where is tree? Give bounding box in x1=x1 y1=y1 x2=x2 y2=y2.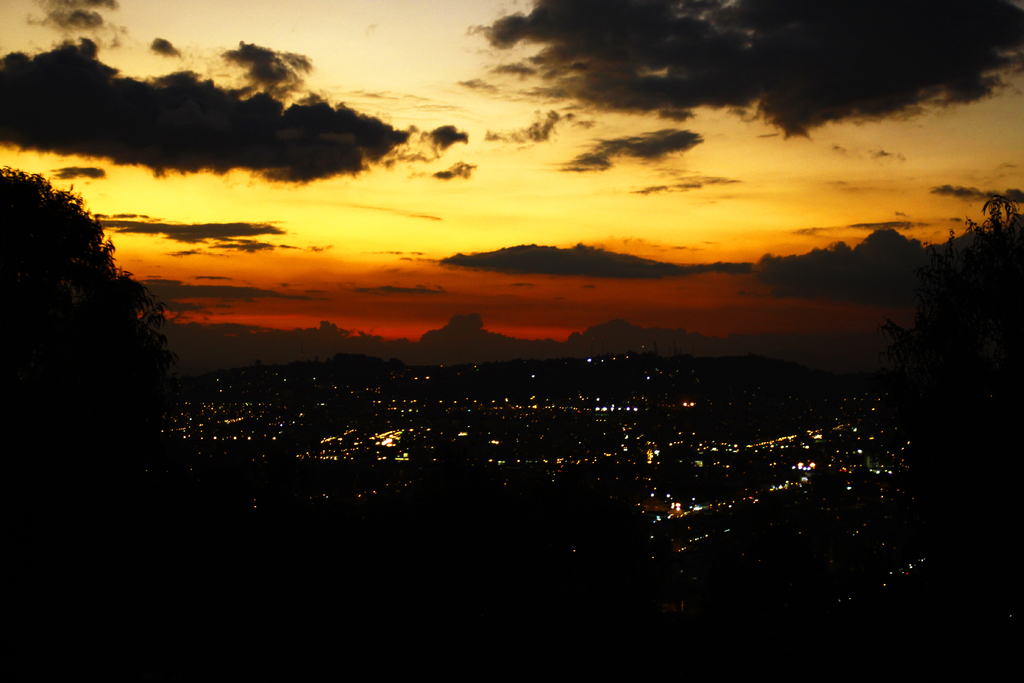
x1=870 y1=193 x2=1023 y2=568.
